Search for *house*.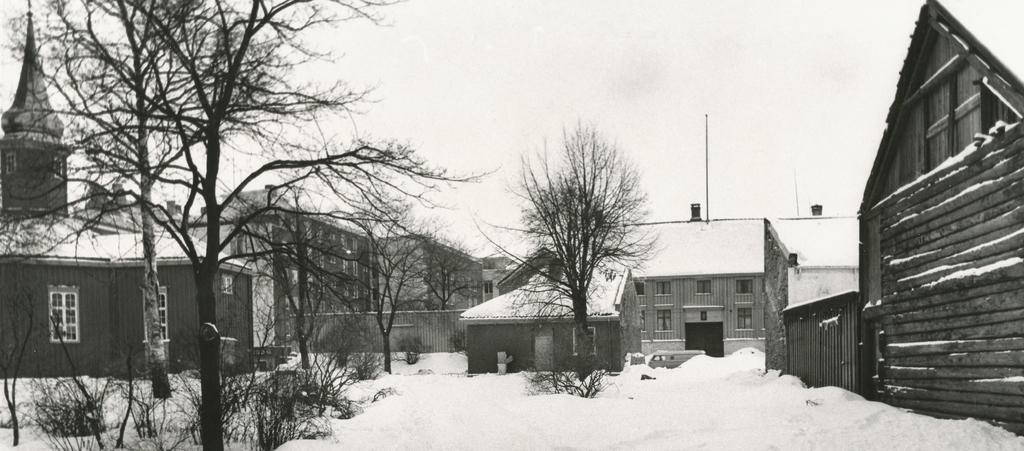
Found at locate(459, 258, 620, 376).
